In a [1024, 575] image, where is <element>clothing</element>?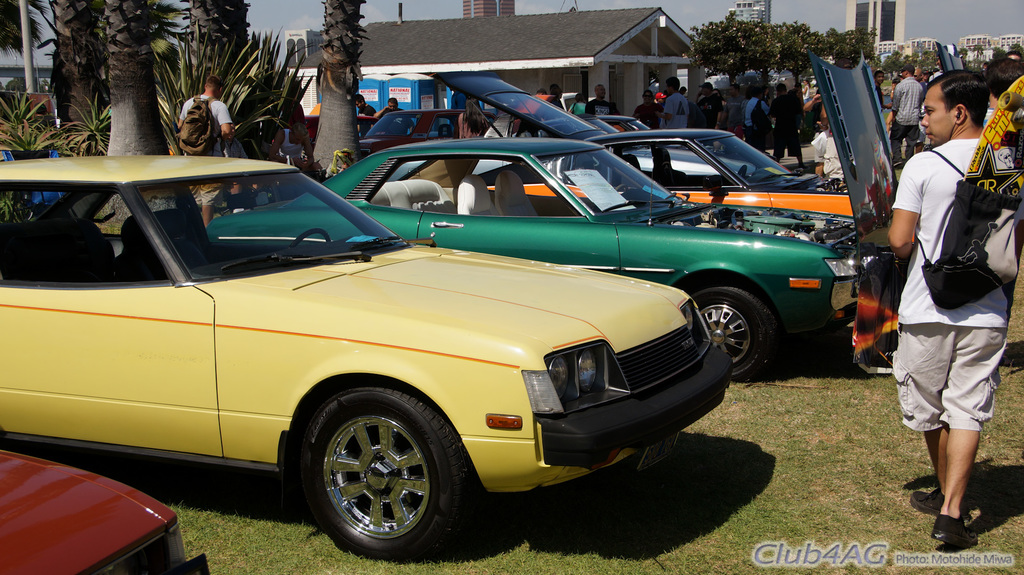
l=696, t=92, r=723, b=129.
